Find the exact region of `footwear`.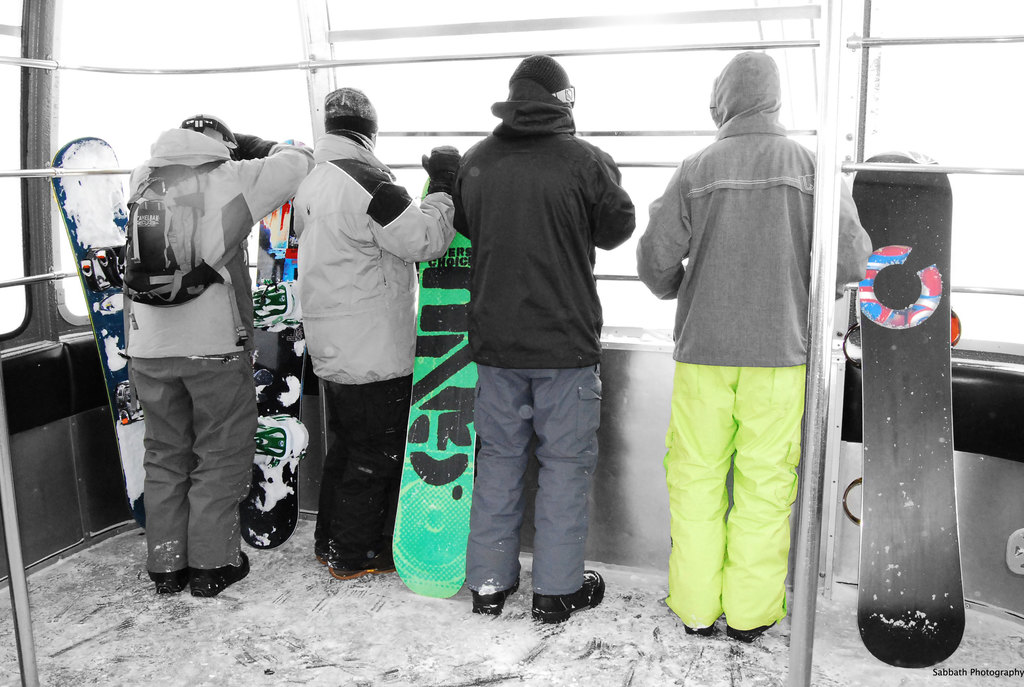
Exact region: <bbox>312, 531, 345, 566</bbox>.
